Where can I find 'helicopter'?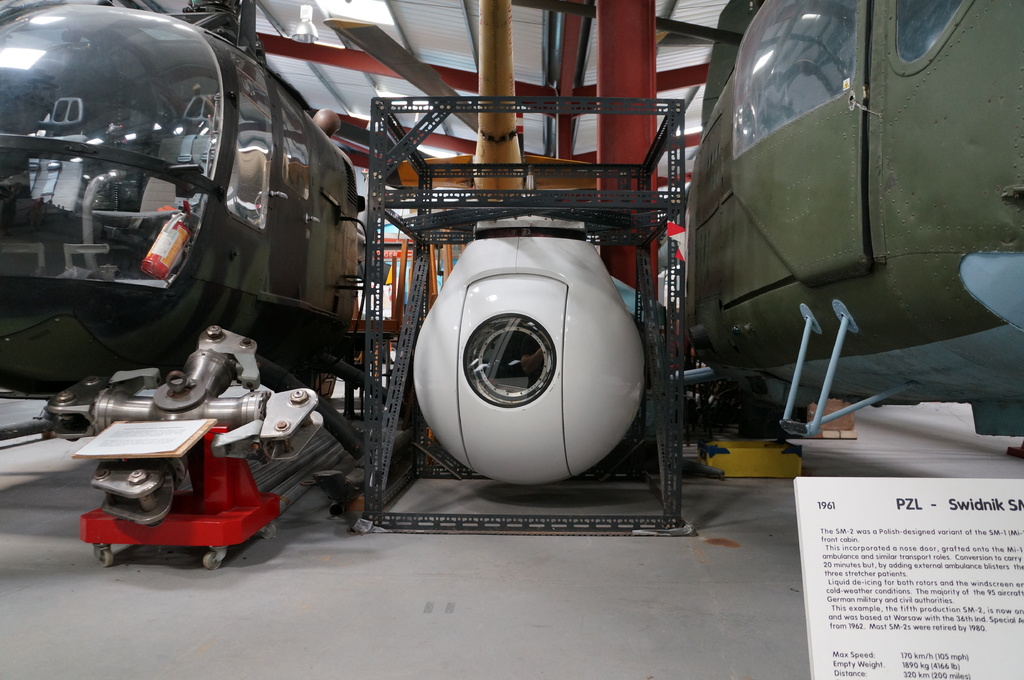
You can find it at [671, 0, 1023, 442].
